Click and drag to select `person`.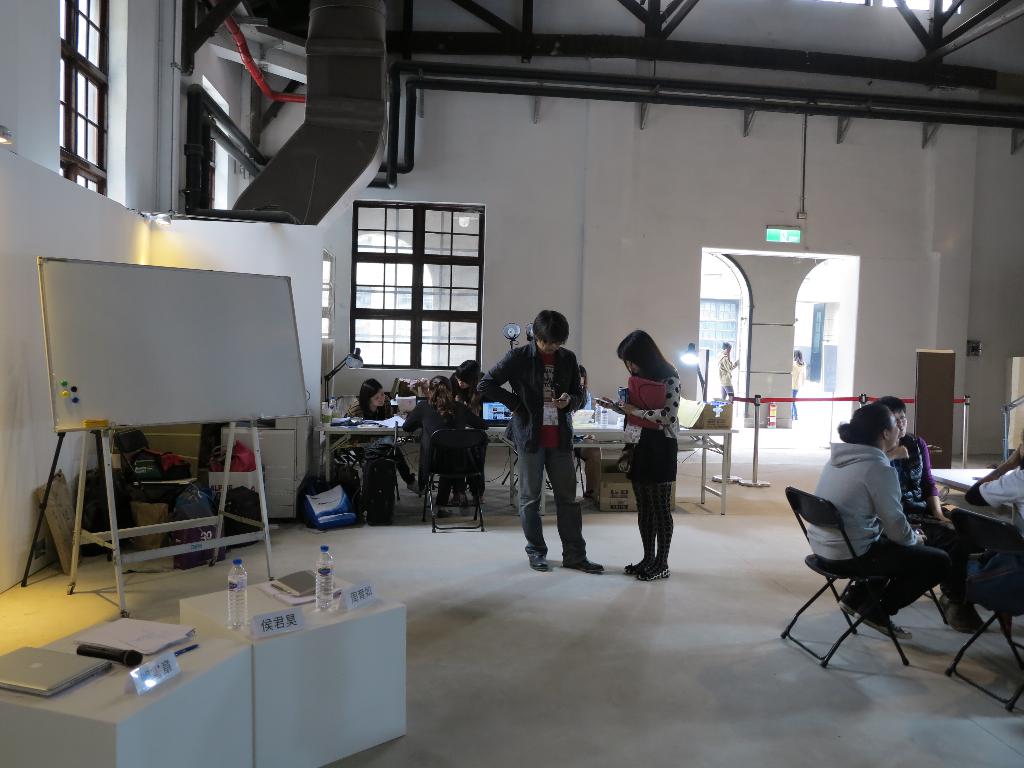
Selection: 474:310:605:573.
